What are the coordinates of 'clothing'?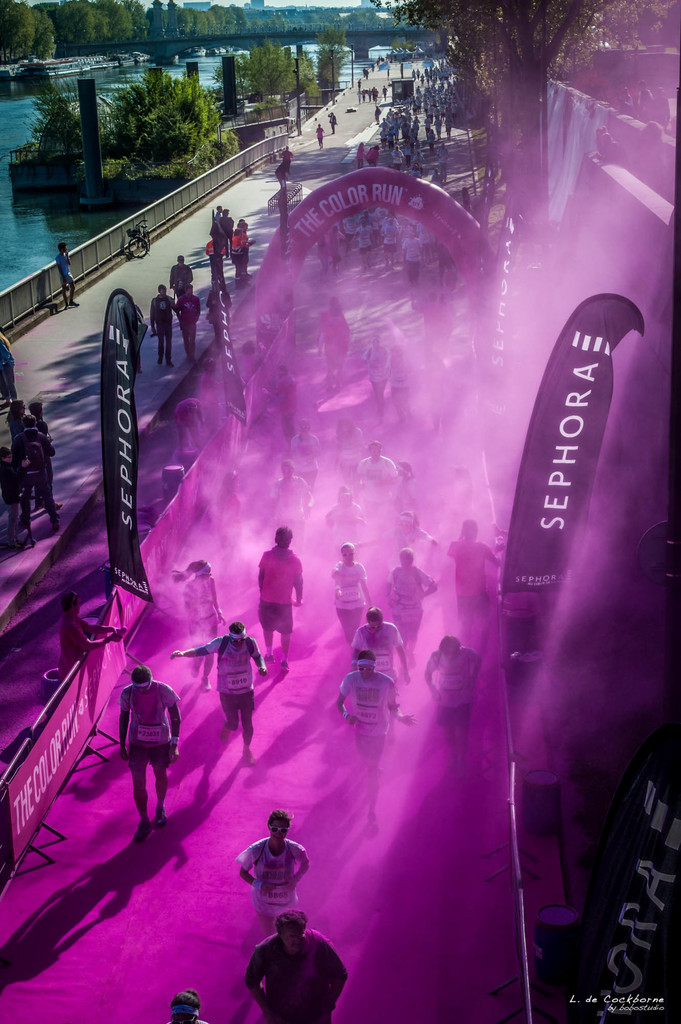
select_region(221, 216, 236, 252).
